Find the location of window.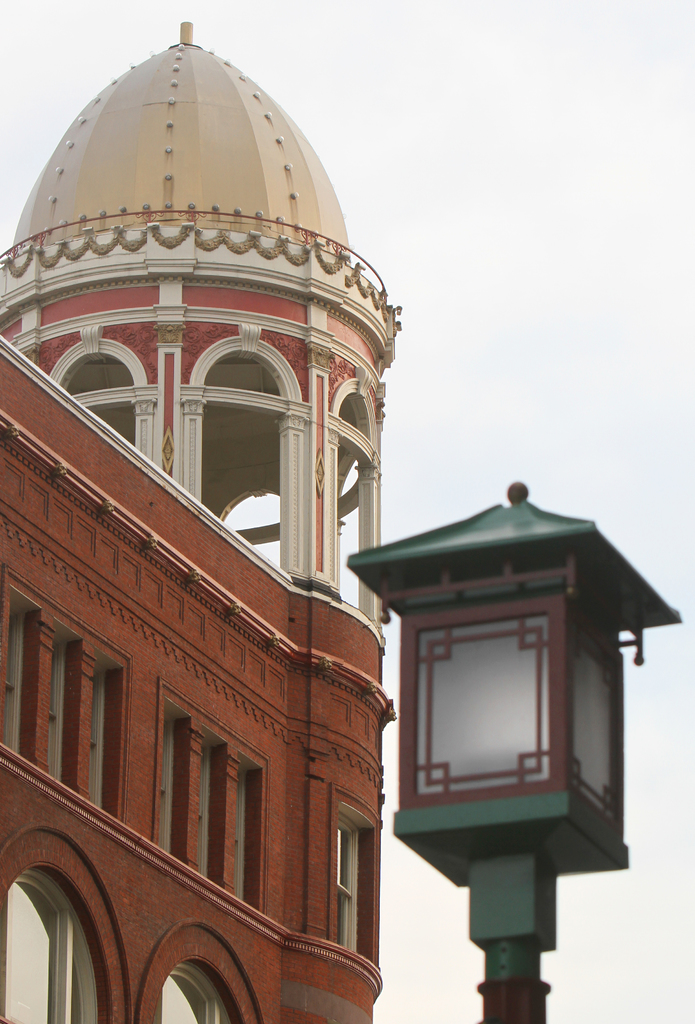
Location: {"x1": 147, "y1": 682, "x2": 273, "y2": 899}.
